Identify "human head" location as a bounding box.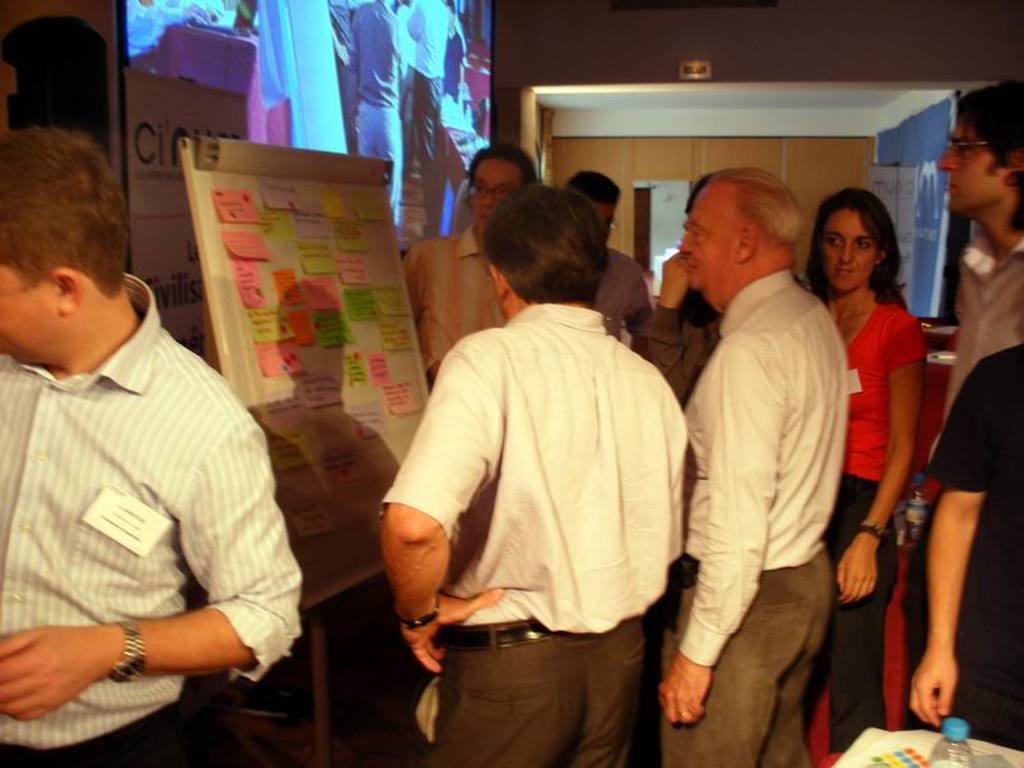
(463, 148, 536, 243).
